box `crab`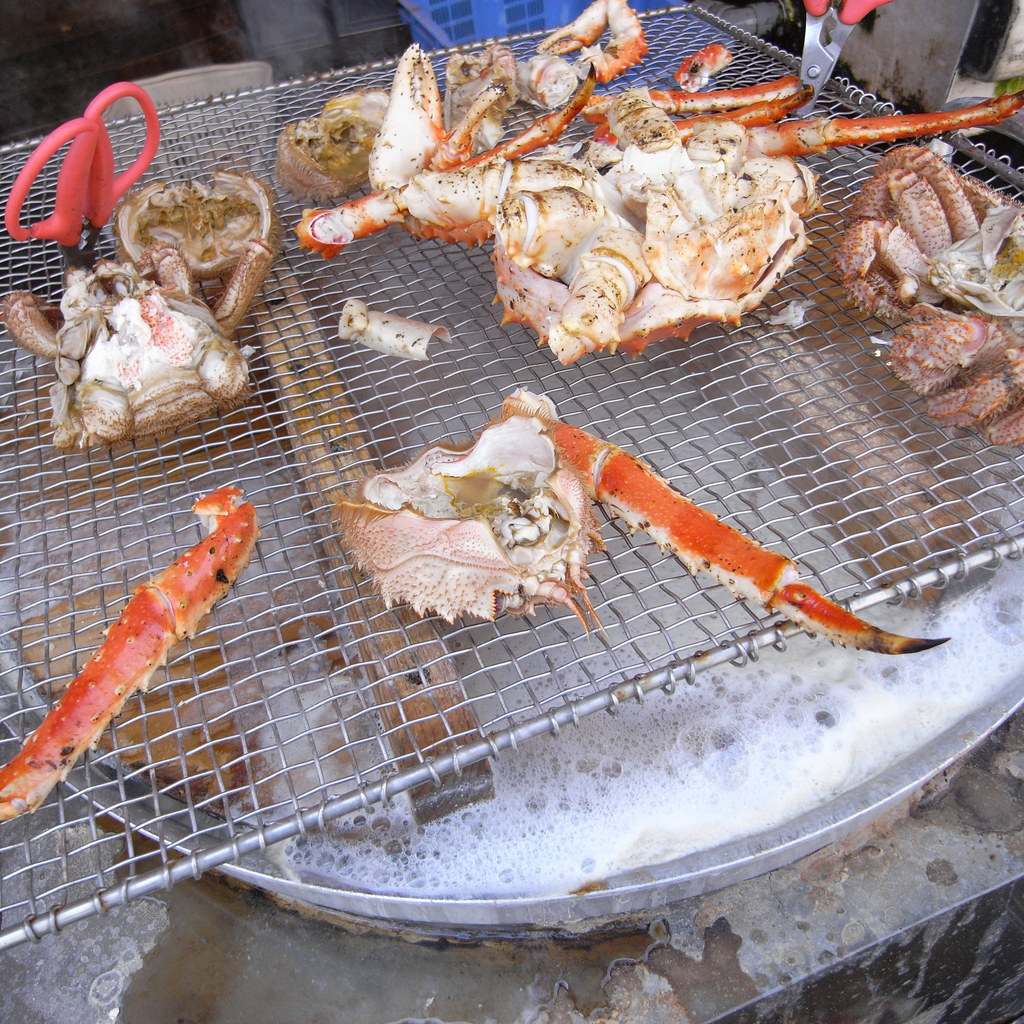
x1=0 y1=483 x2=259 y2=827
